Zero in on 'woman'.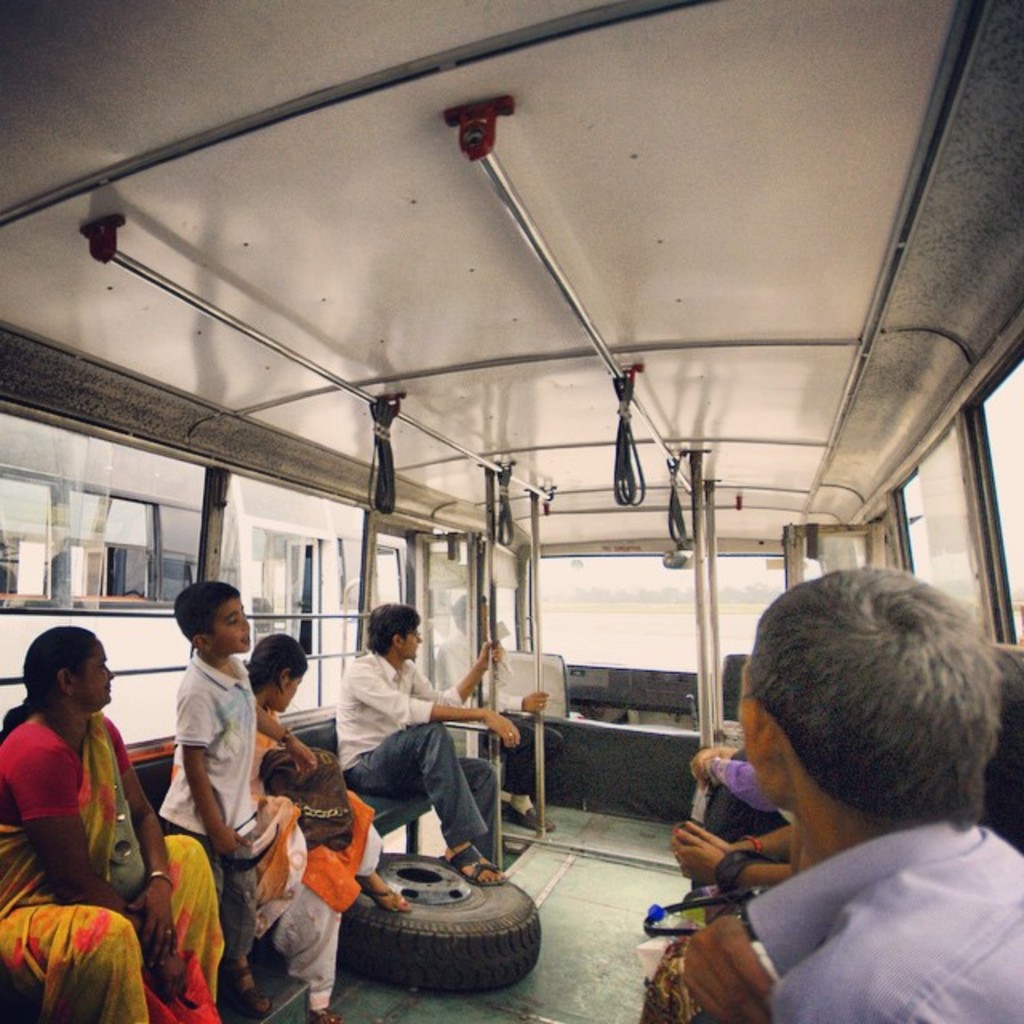
Zeroed in: bbox=(165, 630, 413, 1022).
